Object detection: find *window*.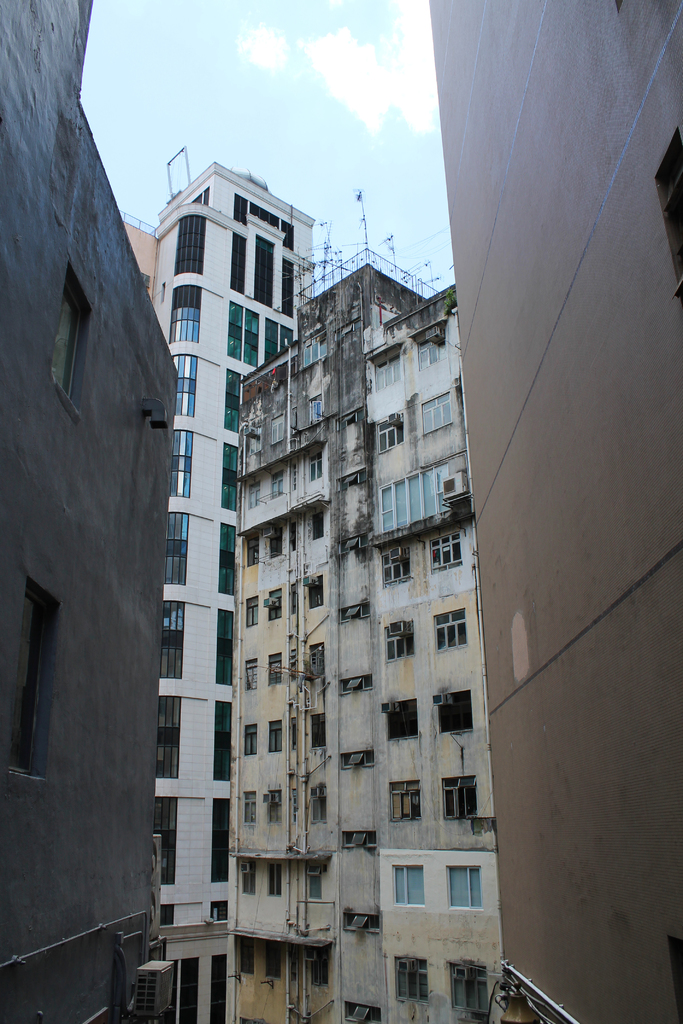
region(311, 508, 324, 540).
